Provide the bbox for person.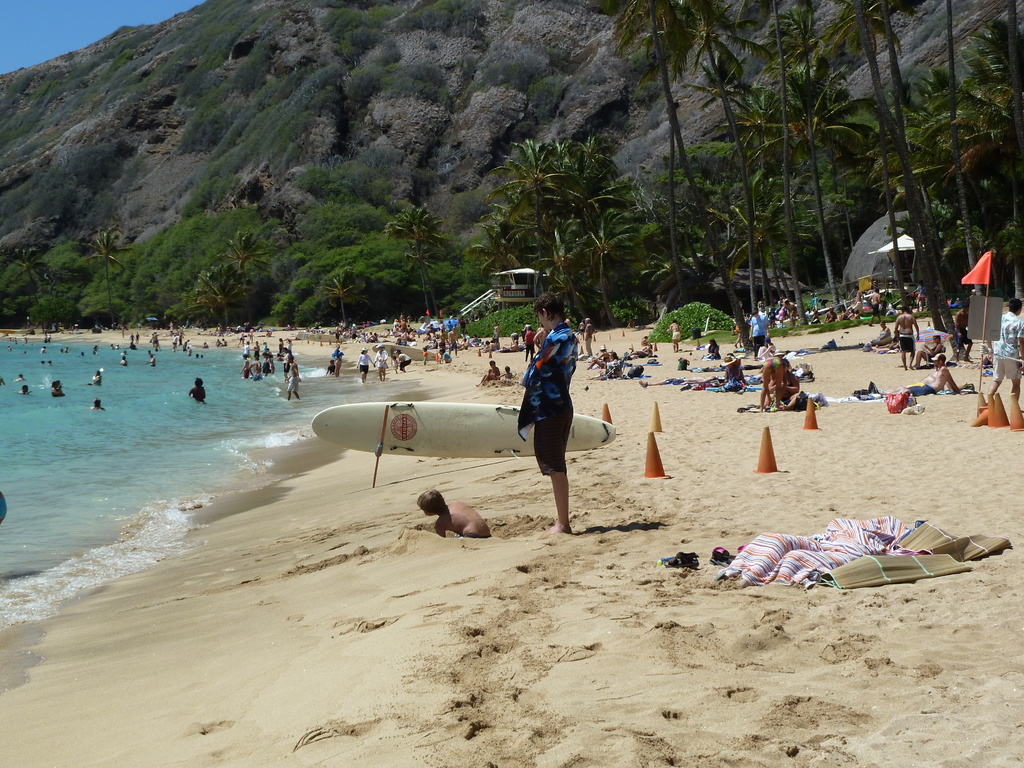
668, 318, 678, 350.
